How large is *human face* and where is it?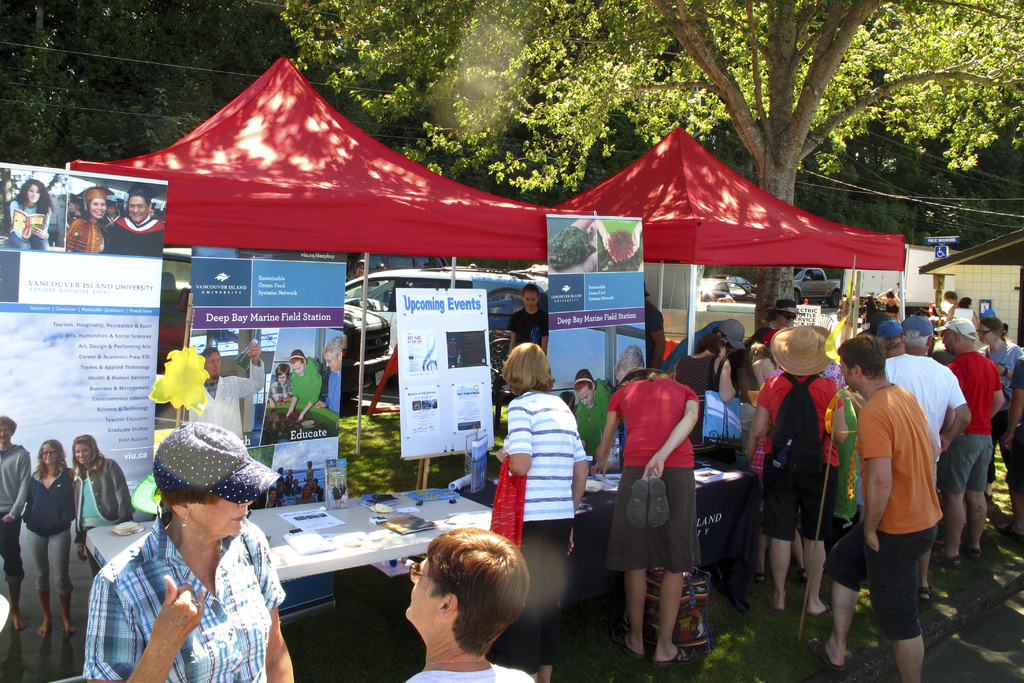
Bounding box: detection(402, 553, 447, 619).
